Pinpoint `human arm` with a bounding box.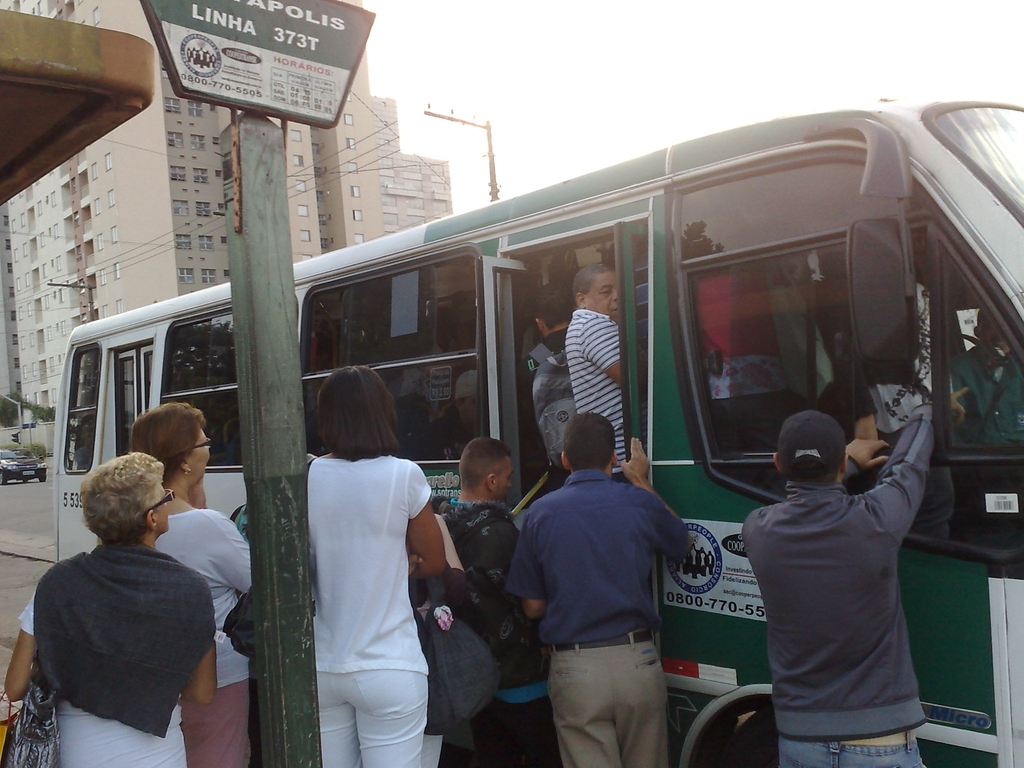
504 508 554 624.
